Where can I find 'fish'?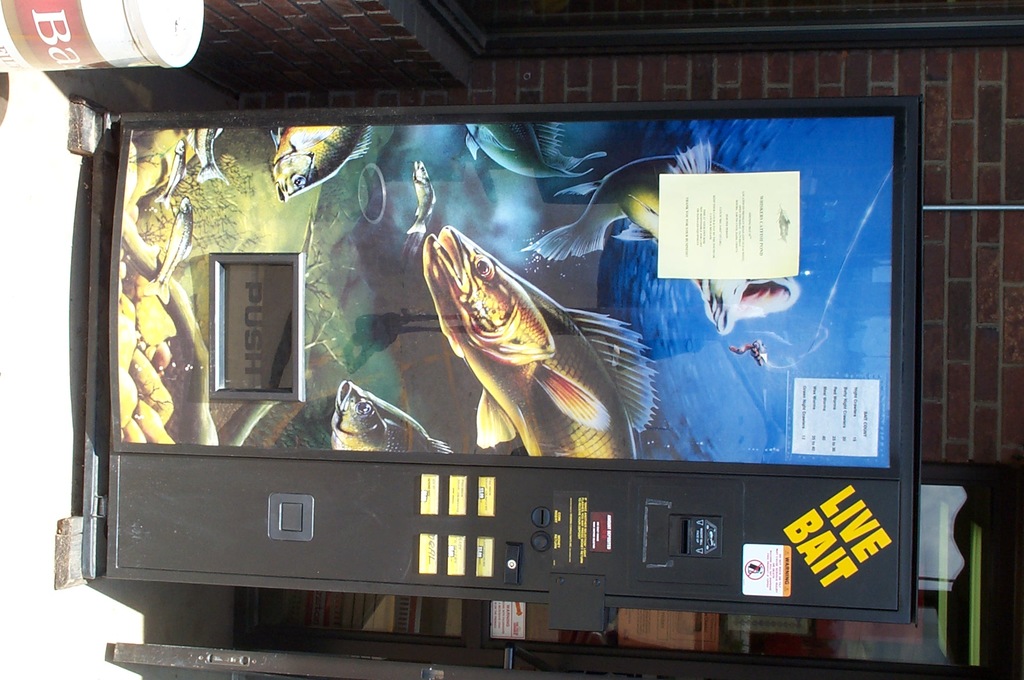
You can find it at [left=528, top=143, right=799, bottom=337].
